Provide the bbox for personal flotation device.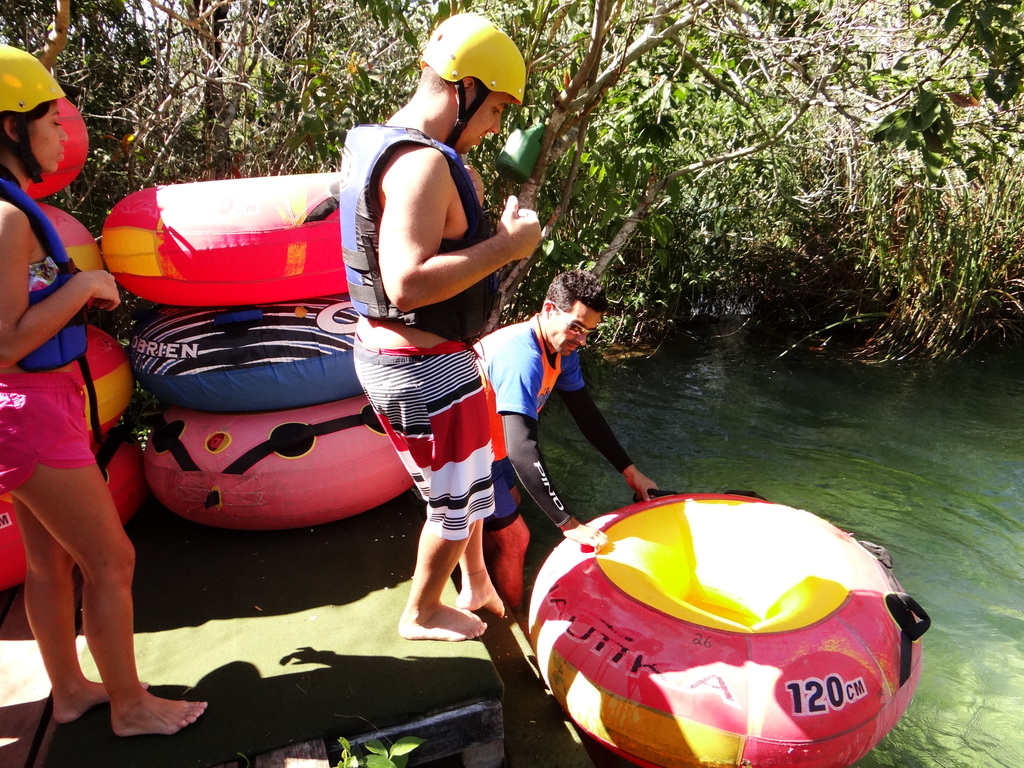
[x1=0, y1=170, x2=93, y2=379].
